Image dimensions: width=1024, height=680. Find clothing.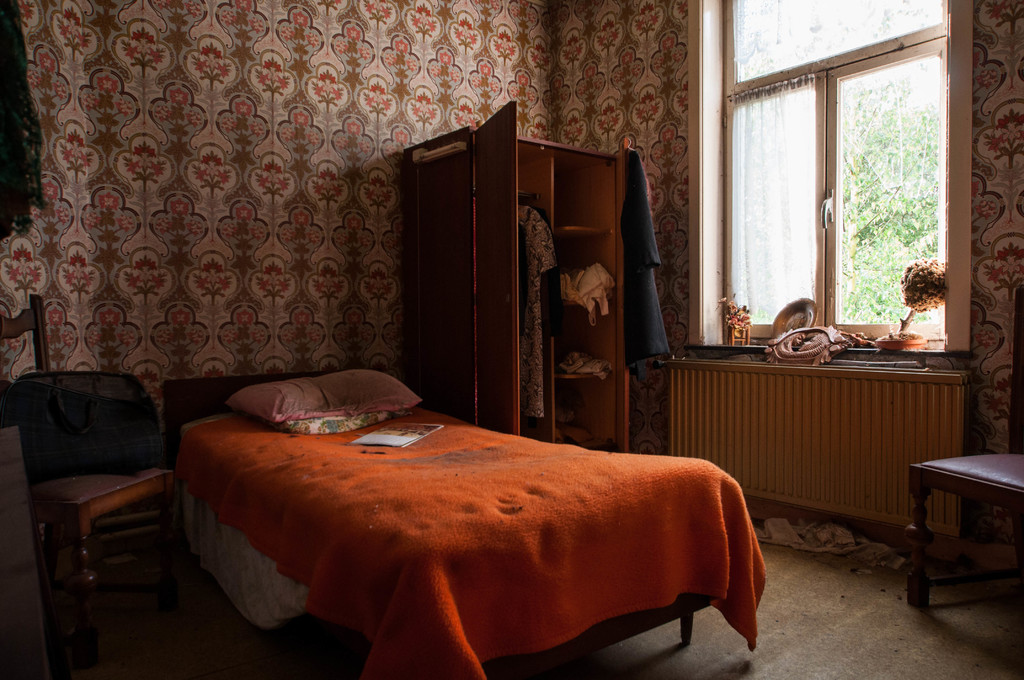
623,139,669,379.
